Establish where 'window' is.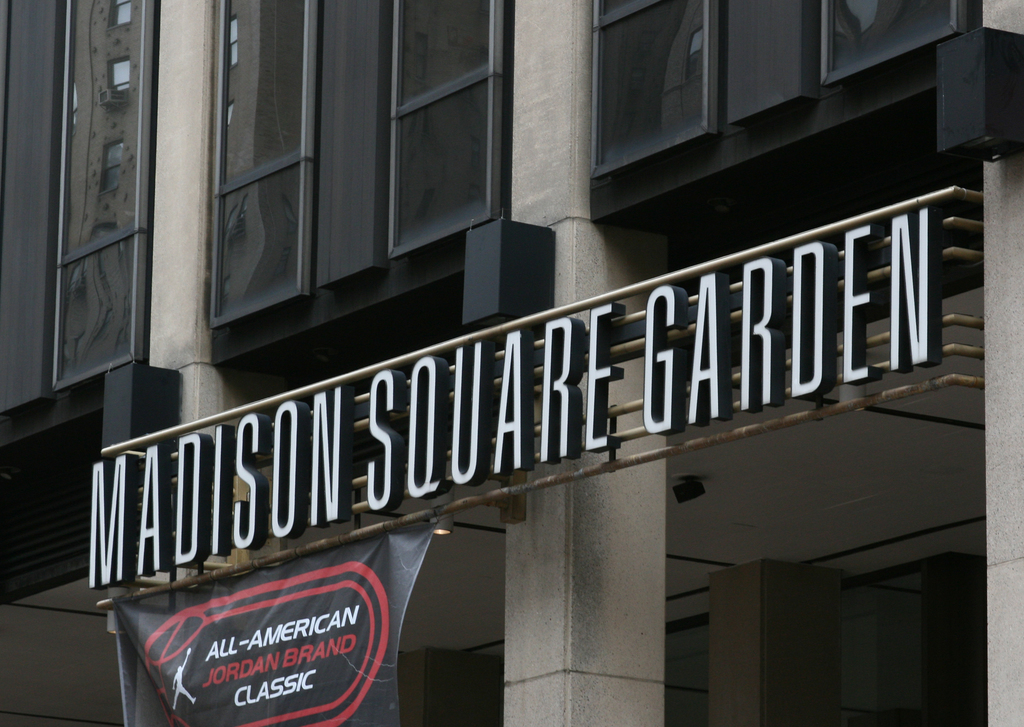
Established at 388/0/504/258.
